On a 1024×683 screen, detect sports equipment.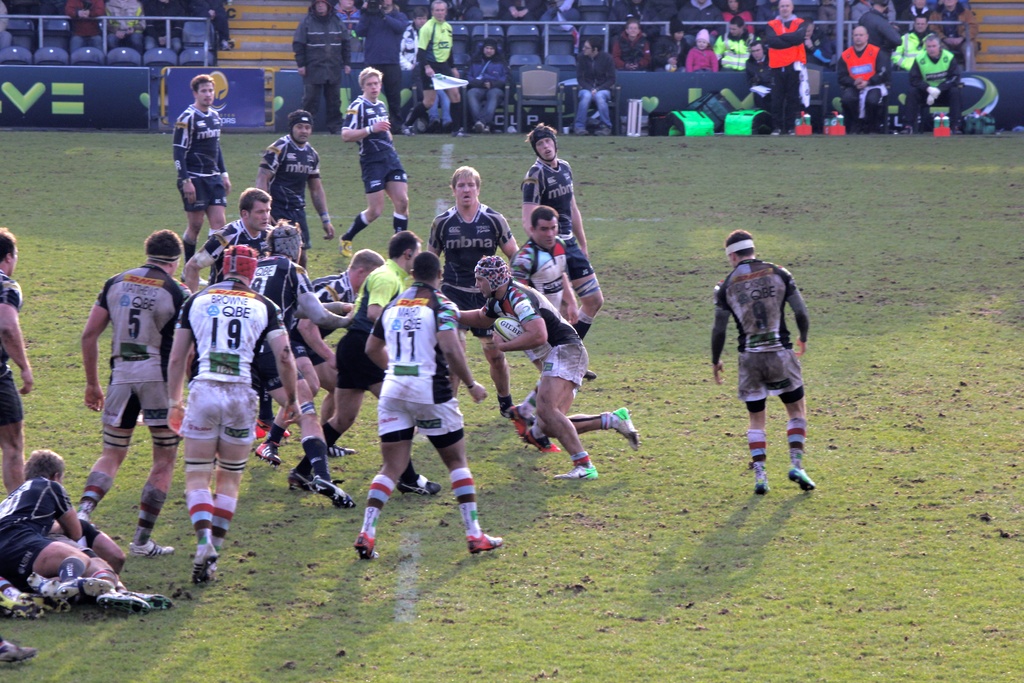
l=754, t=481, r=769, b=494.
